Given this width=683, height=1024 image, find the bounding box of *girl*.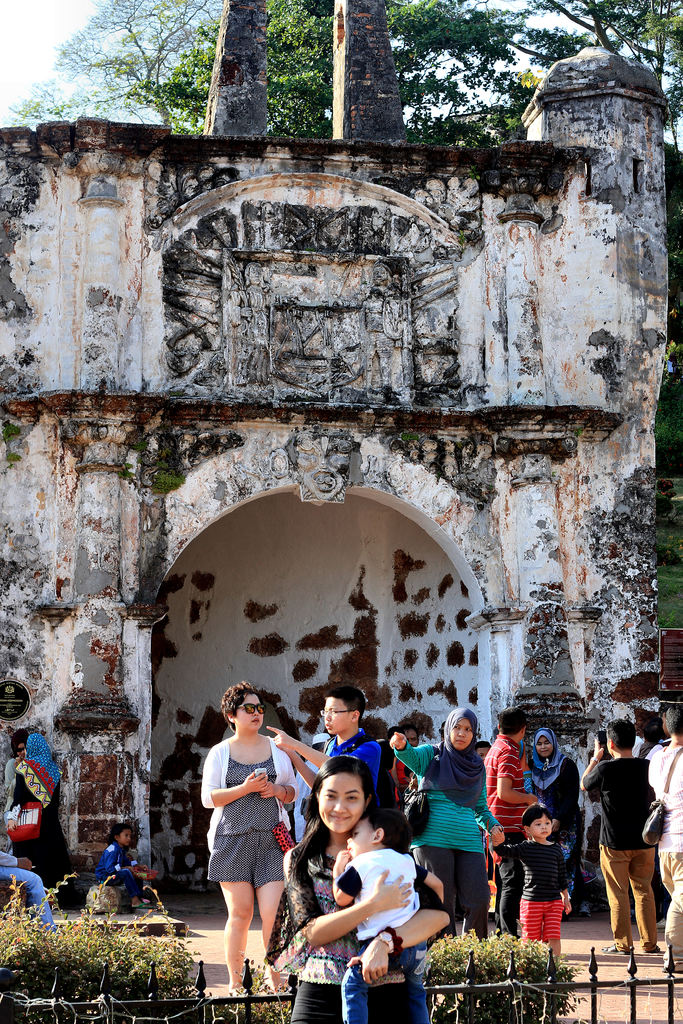
<region>492, 802, 572, 961</region>.
